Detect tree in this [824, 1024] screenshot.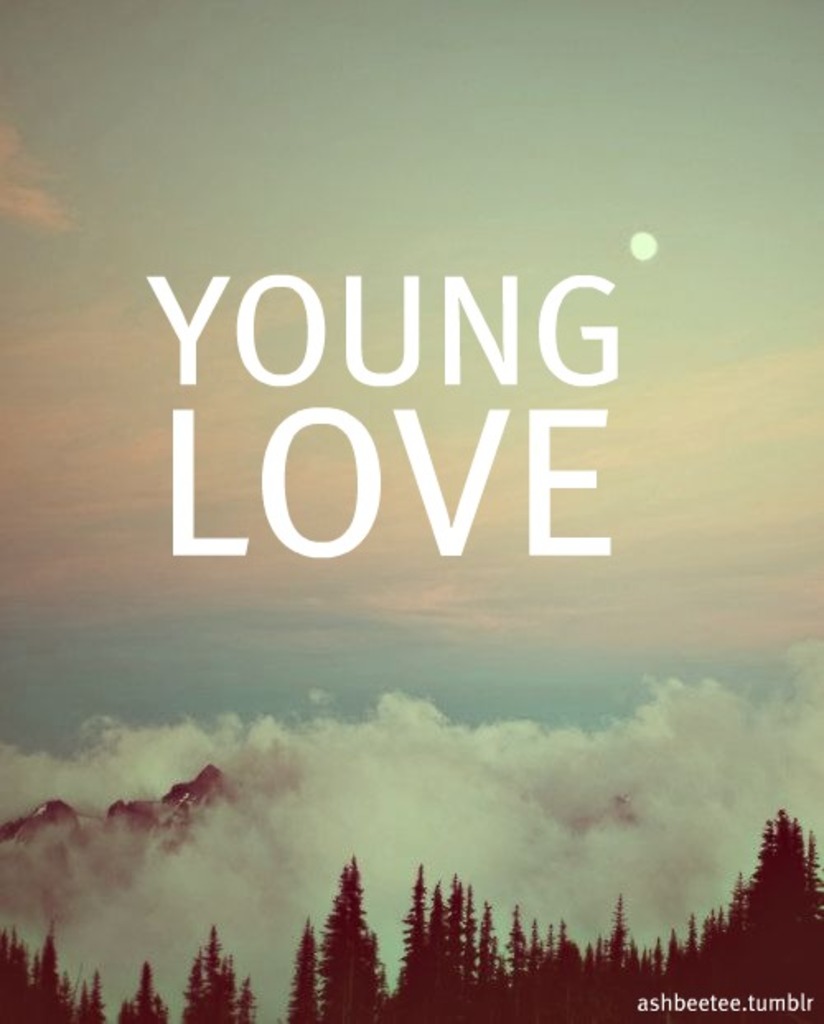
Detection: region(87, 970, 109, 1022).
